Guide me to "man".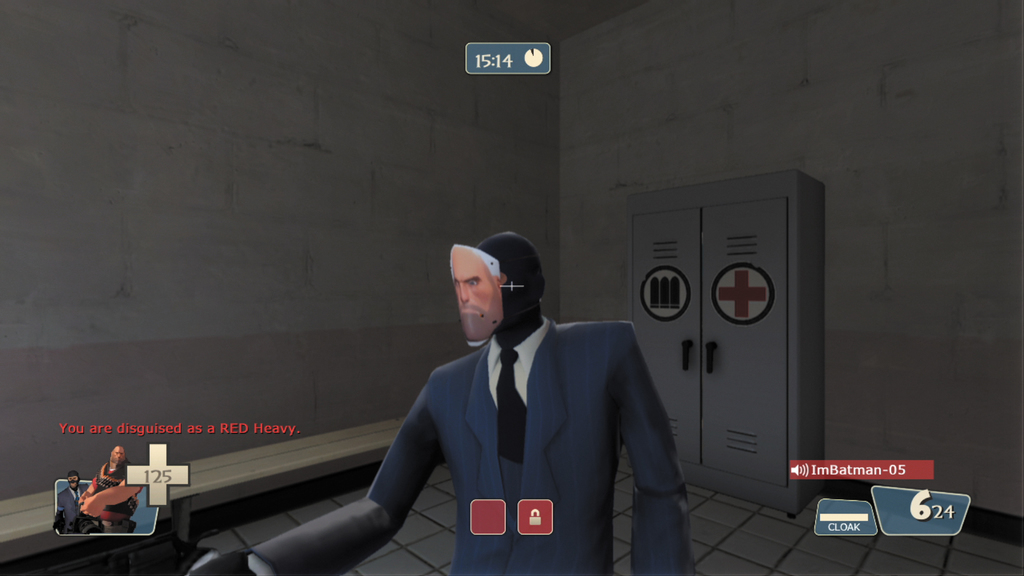
Guidance: (left=79, top=444, right=140, bottom=520).
